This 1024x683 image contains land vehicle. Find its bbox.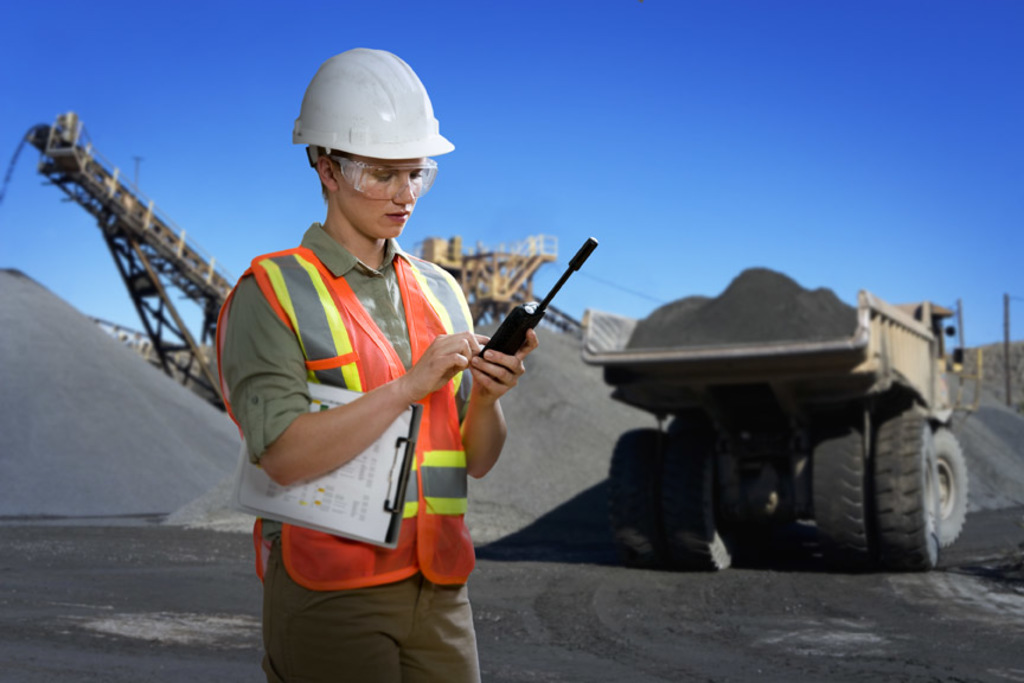
0:110:582:416.
